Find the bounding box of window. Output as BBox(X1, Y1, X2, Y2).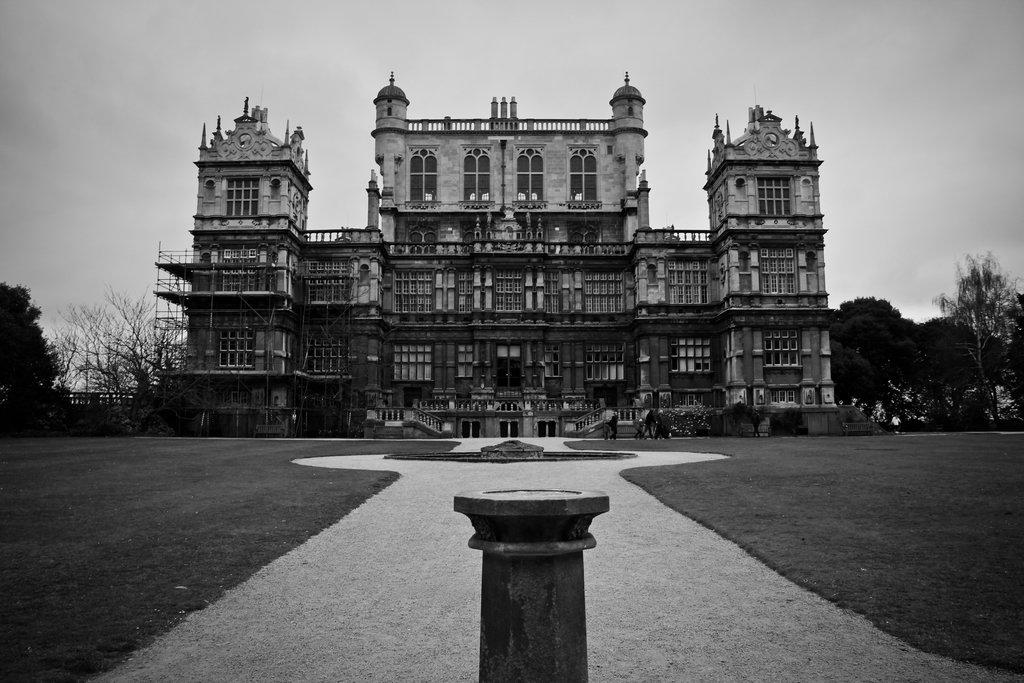
BBox(756, 178, 796, 215).
